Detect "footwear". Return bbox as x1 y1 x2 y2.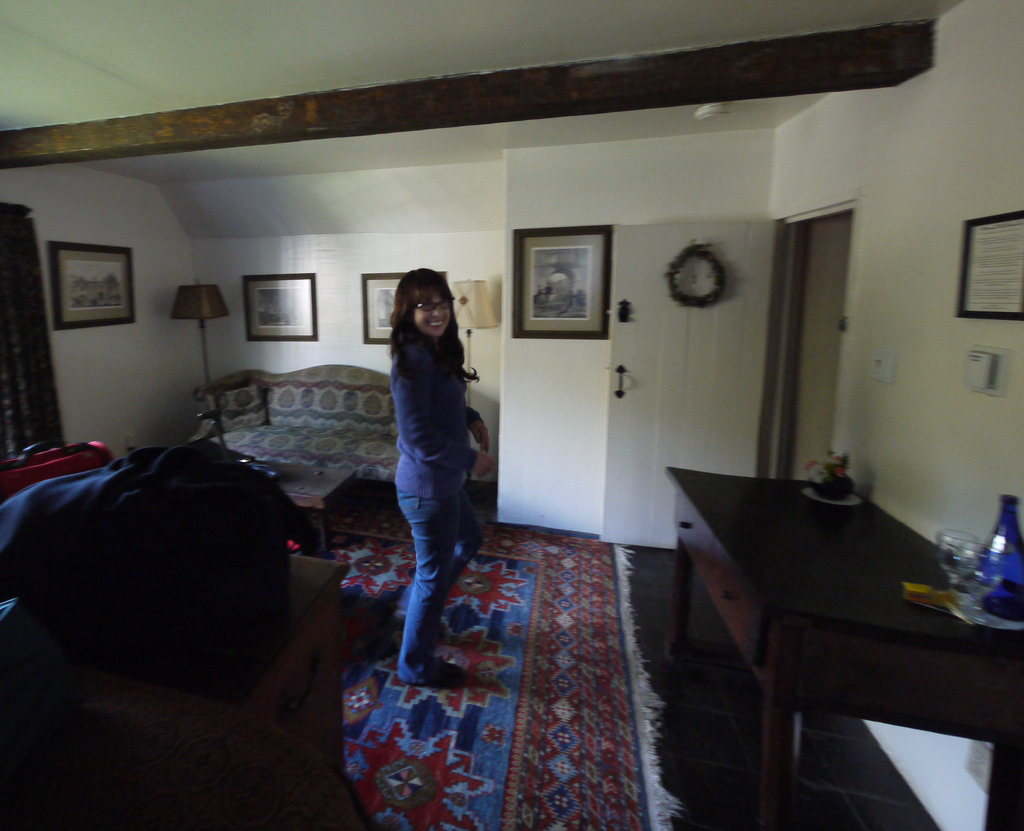
397 666 476 686.
